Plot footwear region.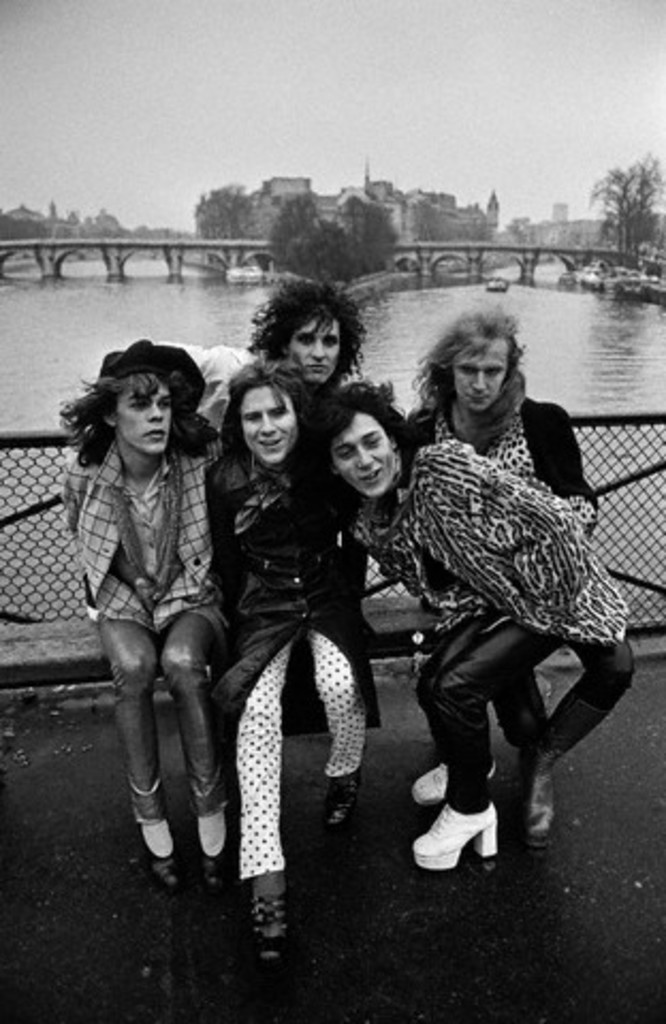
Plotted at (245,875,295,962).
